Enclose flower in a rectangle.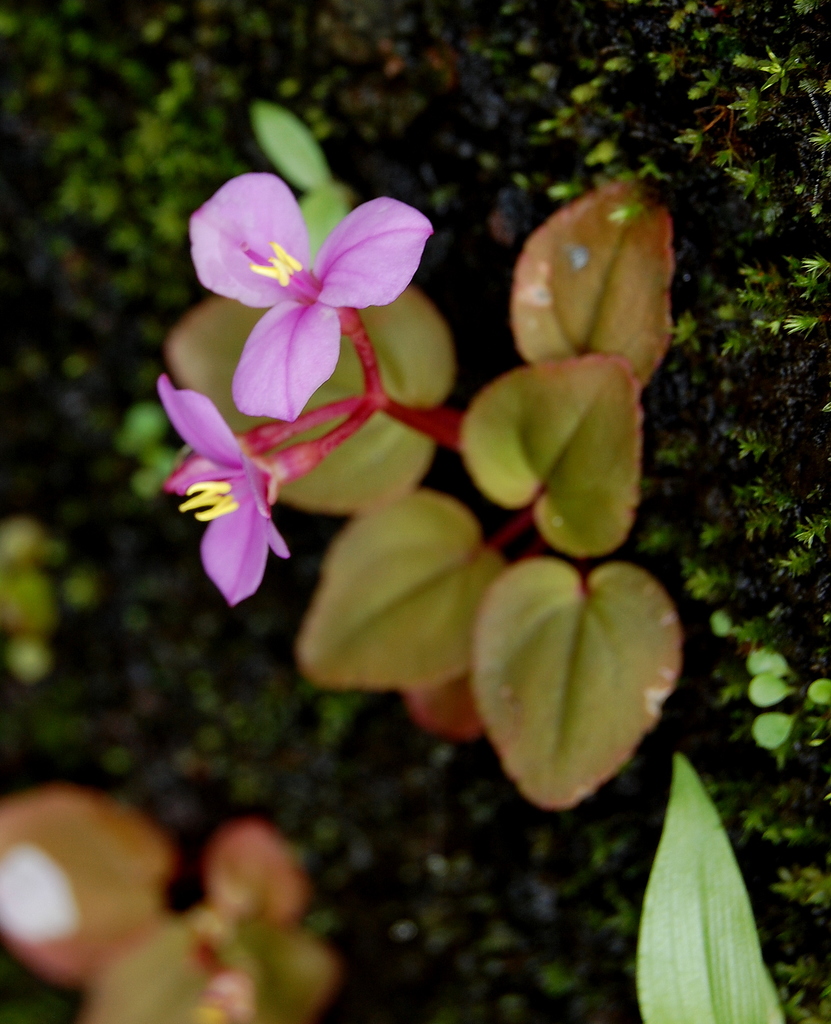
crop(189, 169, 432, 415).
